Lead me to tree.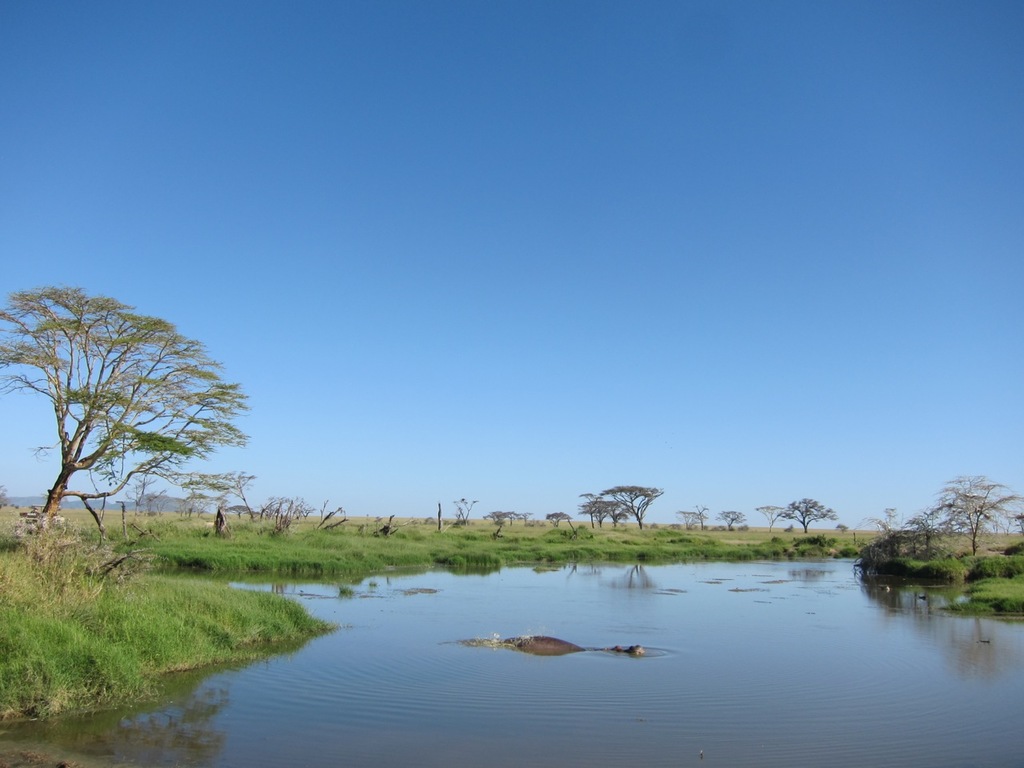
Lead to 33, 270, 253, 572.
